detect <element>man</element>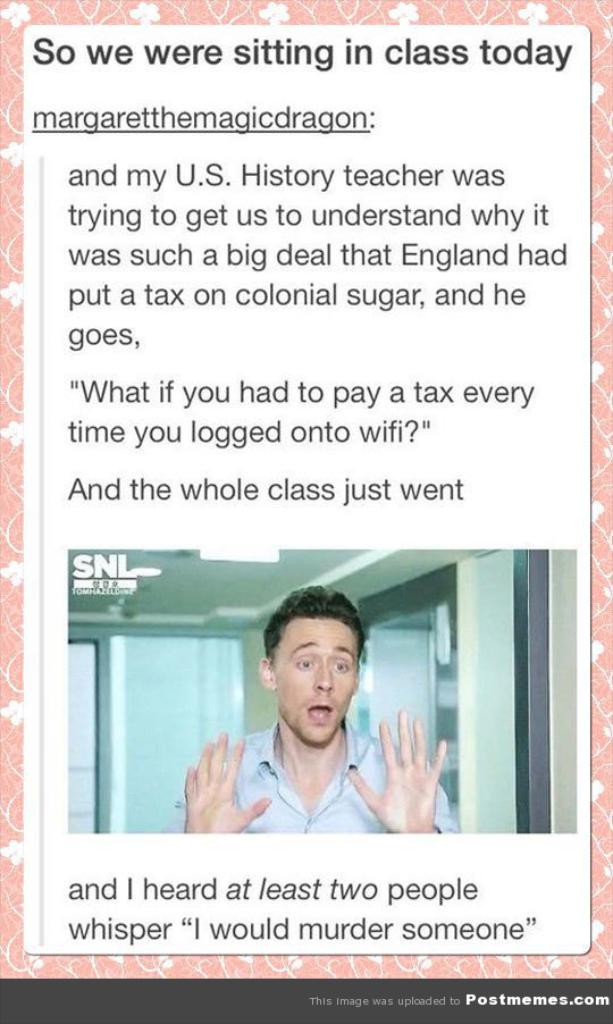
(left=177, top=586, right=453, bottom=845)
